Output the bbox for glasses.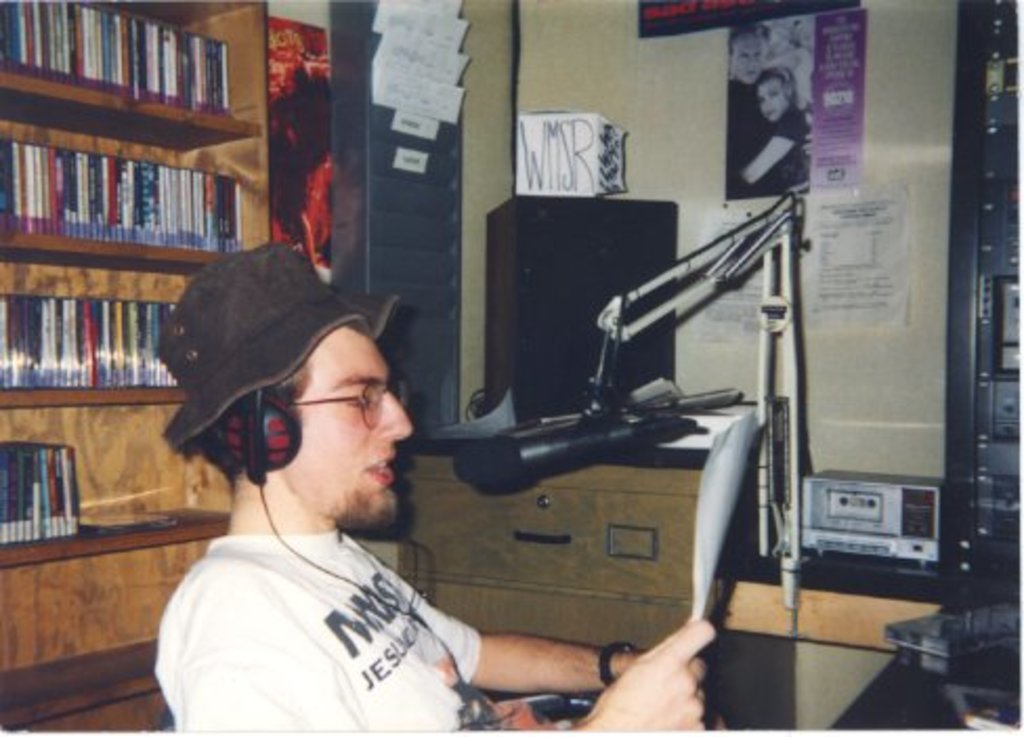
box(296, 374, 409, 433).
